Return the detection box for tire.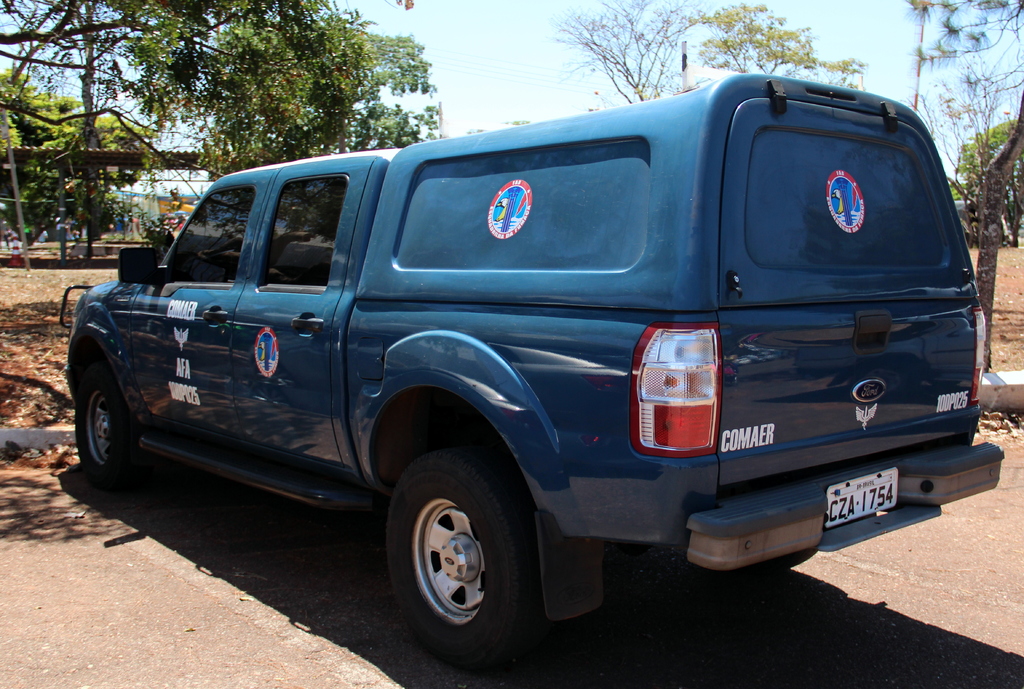
bbox=(387, 433, 563, 662).
